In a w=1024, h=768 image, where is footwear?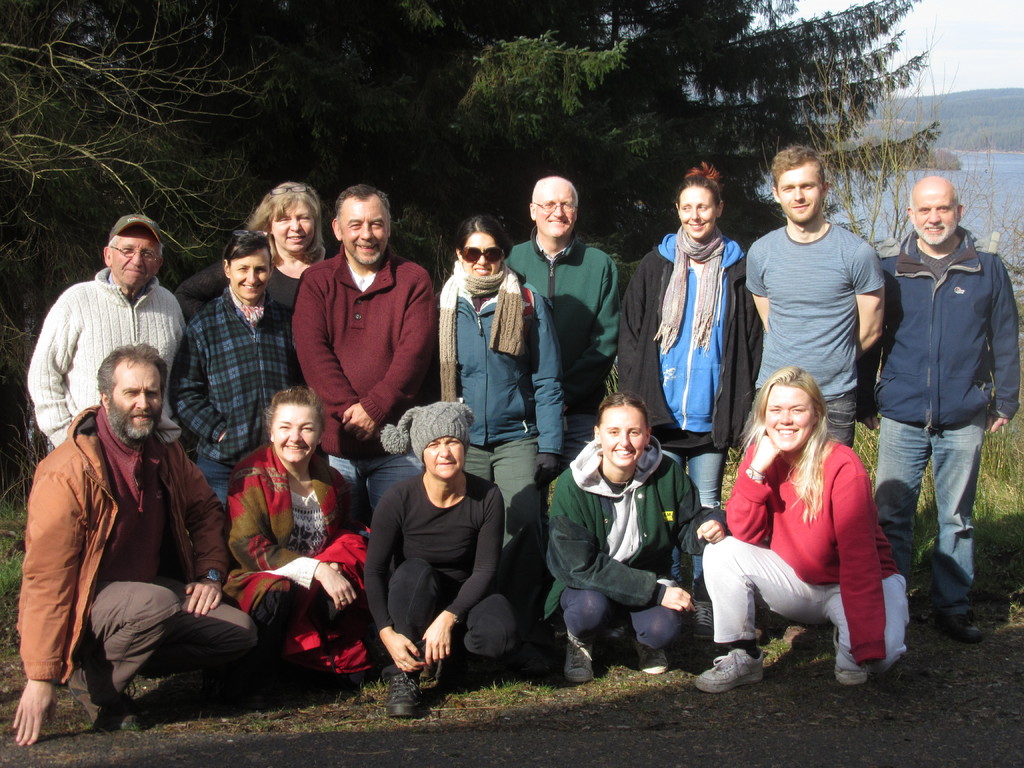
936,611,981,645.
